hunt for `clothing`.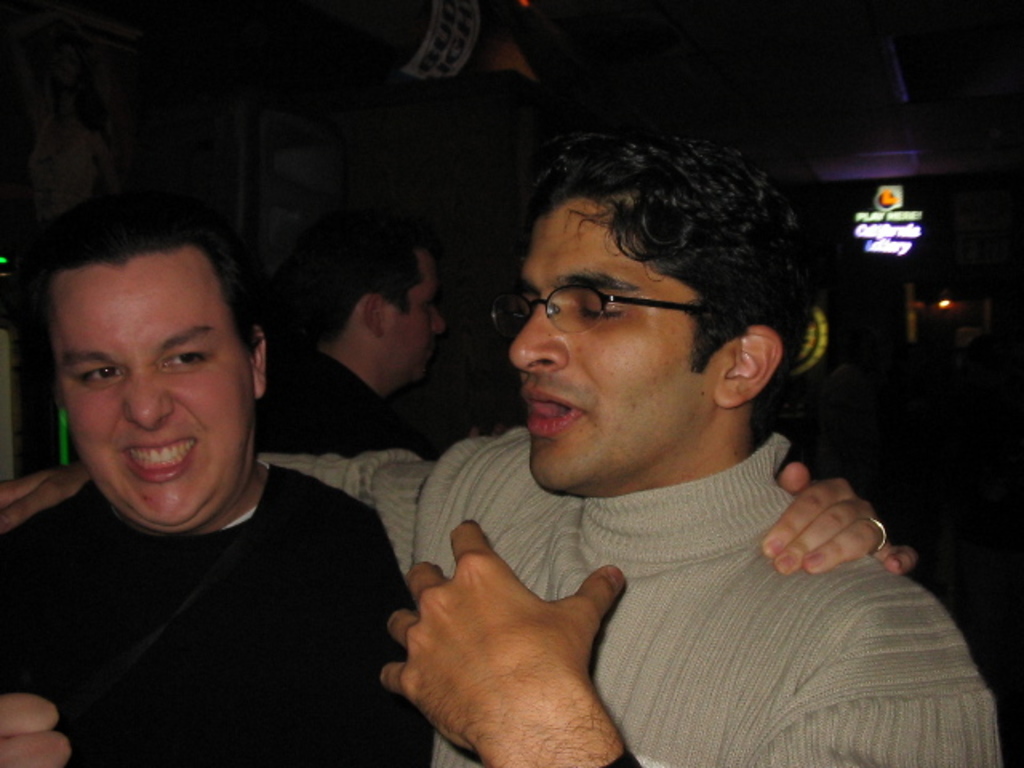
Hunted down at {"left": 251, "top": 355, "right": 392, "bottom": 451}.
